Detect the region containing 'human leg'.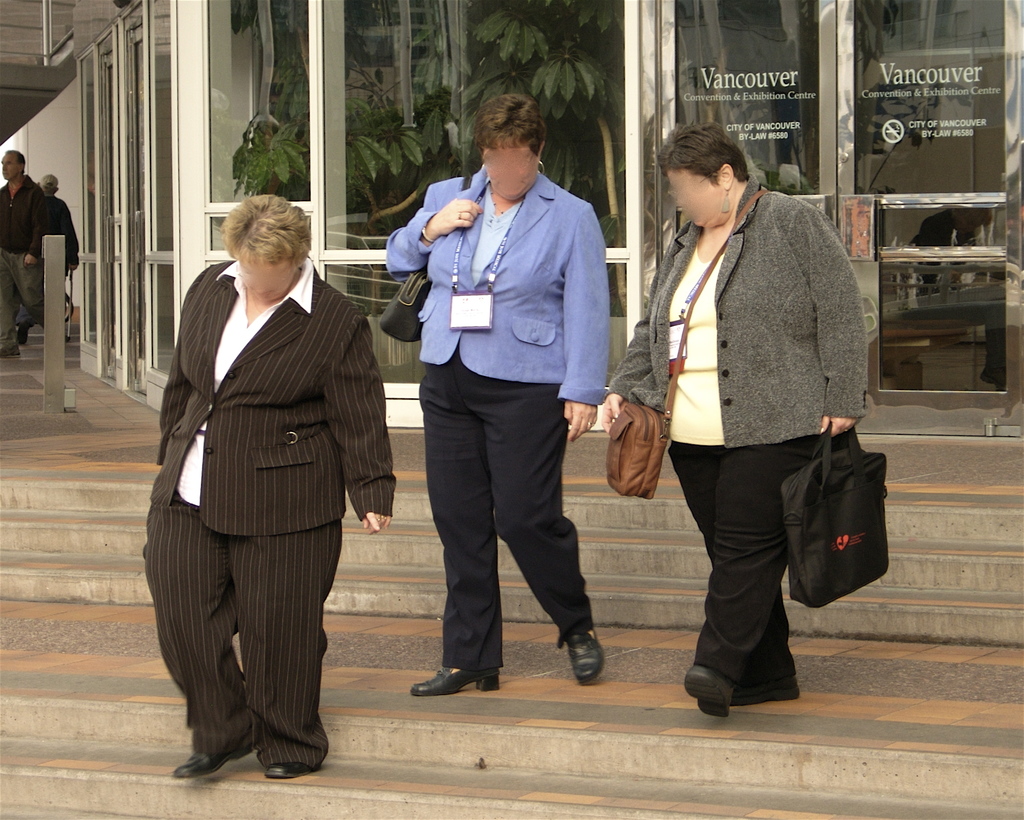
rect(0, 243, 20, 361).
